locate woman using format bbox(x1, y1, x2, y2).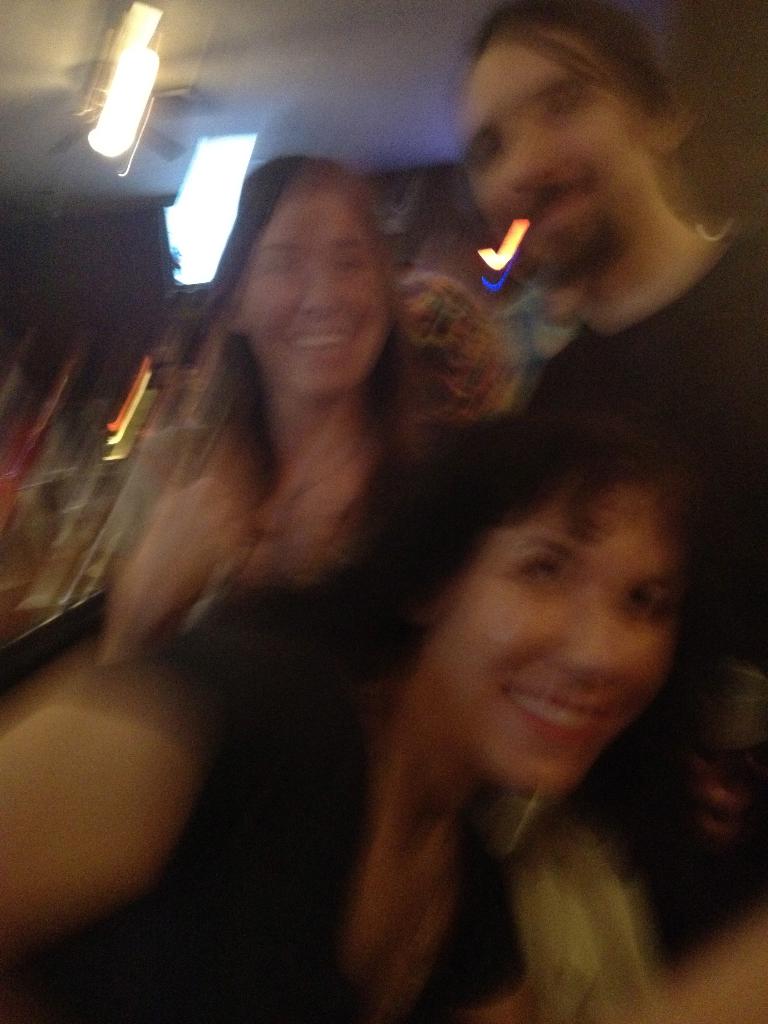
bbox(0, 395, 704, 1023).
